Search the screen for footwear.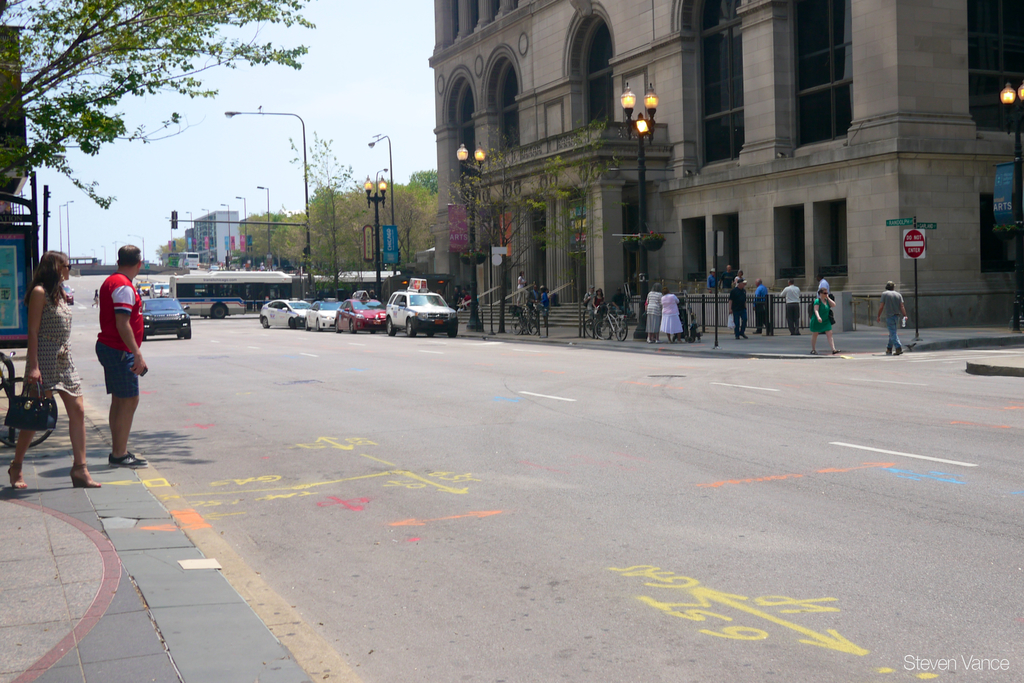
Found at (108,451,147,467).
